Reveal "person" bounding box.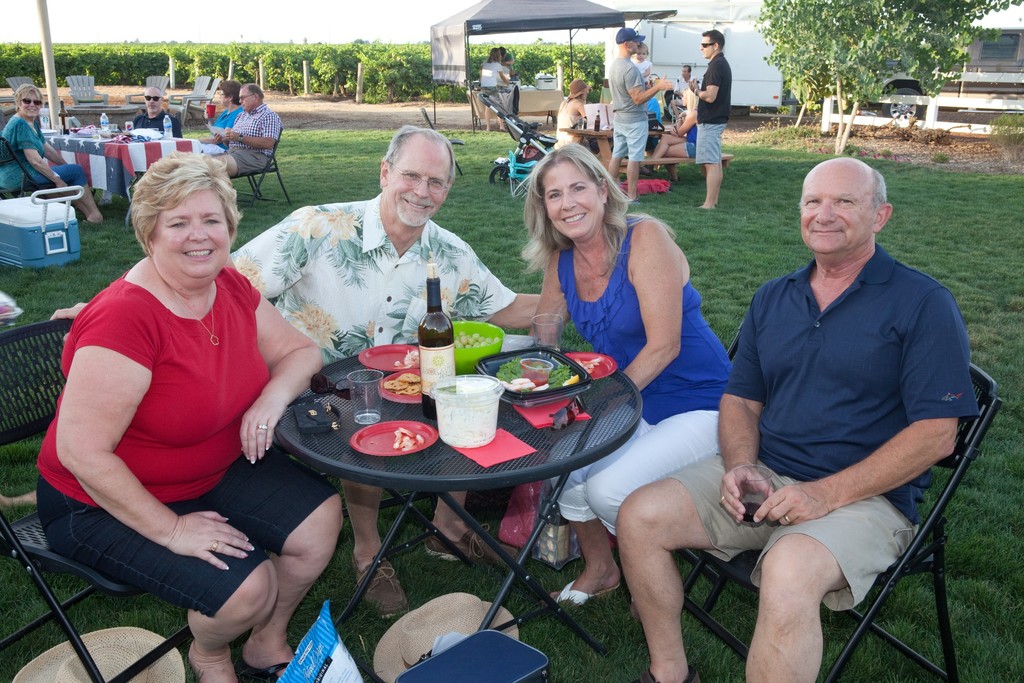
Revealed: 134:84:181:138.
